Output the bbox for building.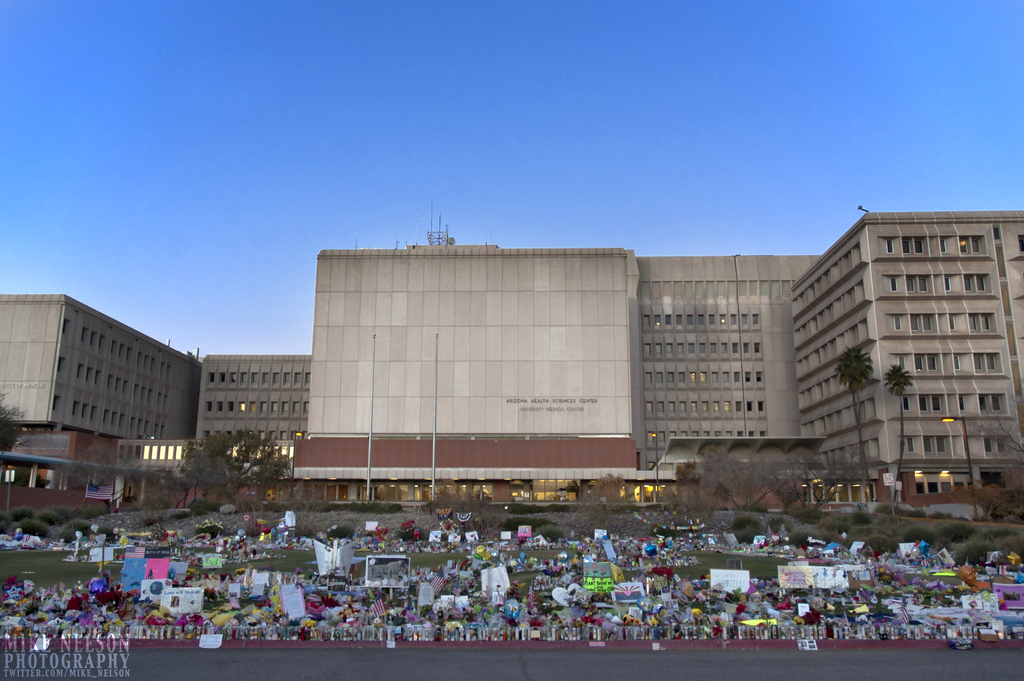
detection(0, 211, 1023, 521).
